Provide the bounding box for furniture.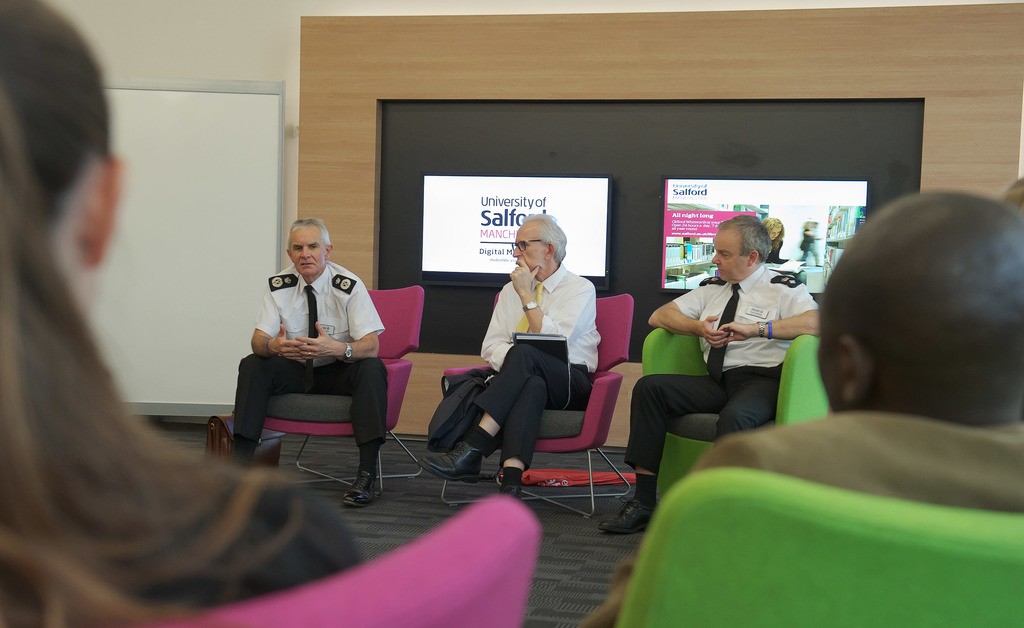
Rect(442, 293, 634, 521).
